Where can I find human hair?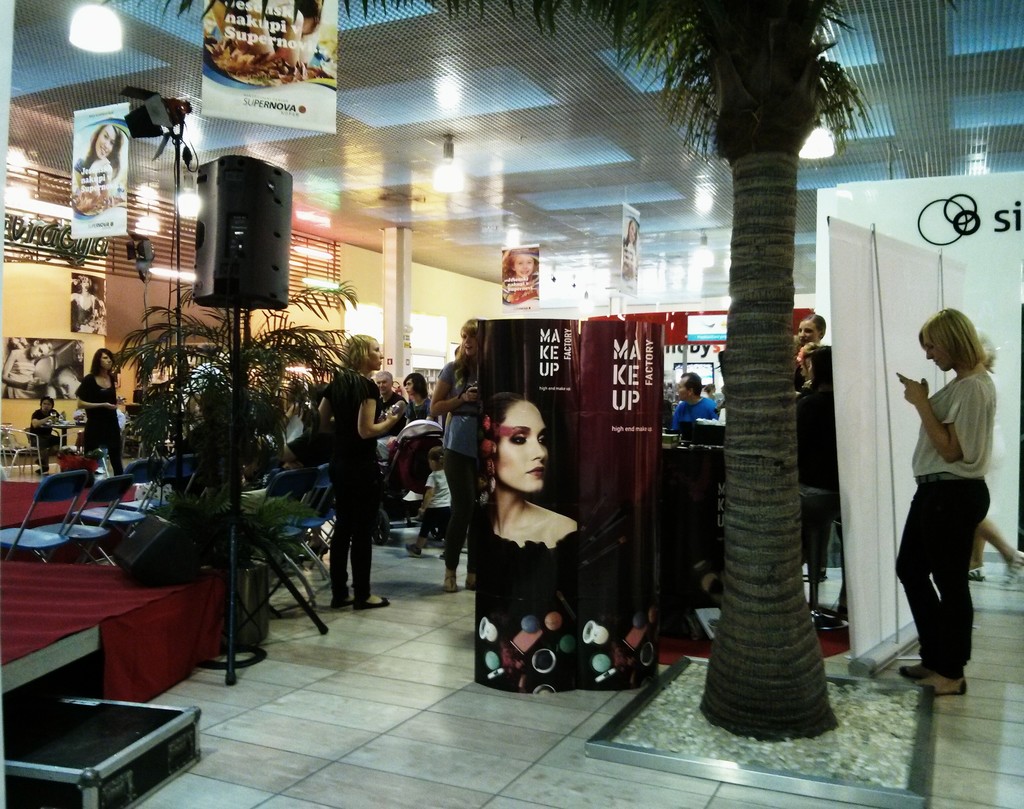
You can find it at 707/381/716/393.
